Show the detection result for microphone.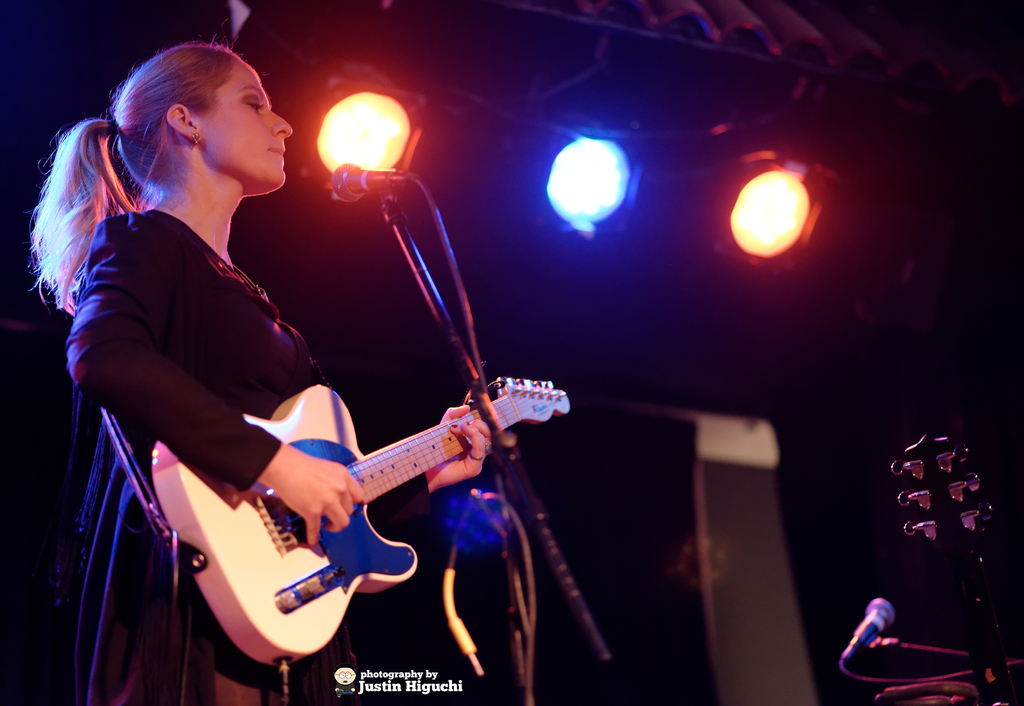
l=834, t=599, r=897, b=670.
